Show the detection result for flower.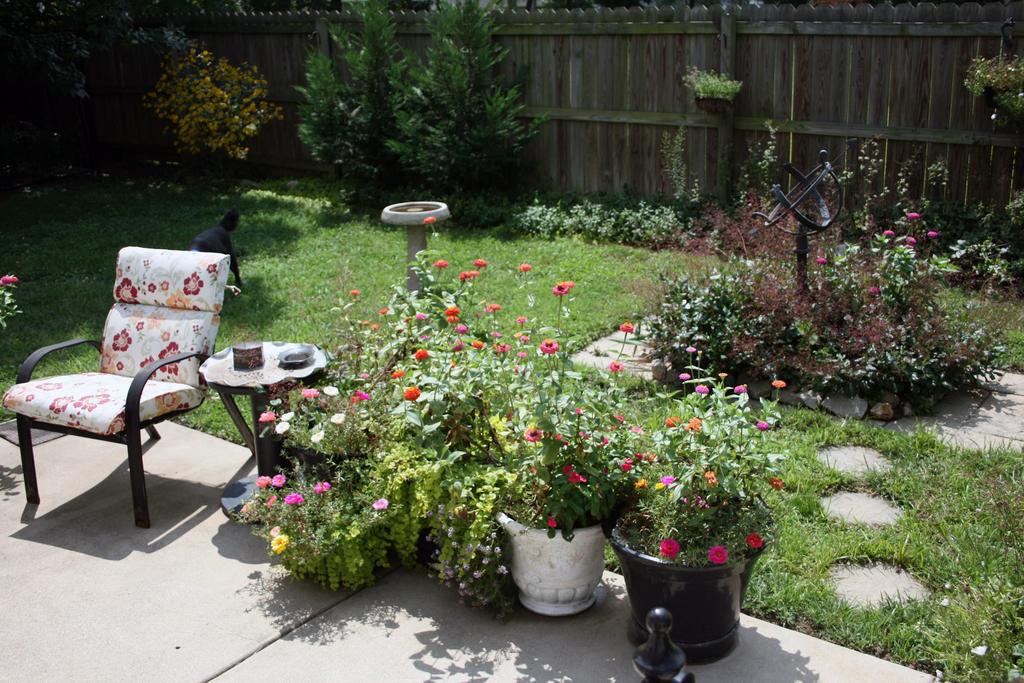
detection(415, 349, 427, 358).
